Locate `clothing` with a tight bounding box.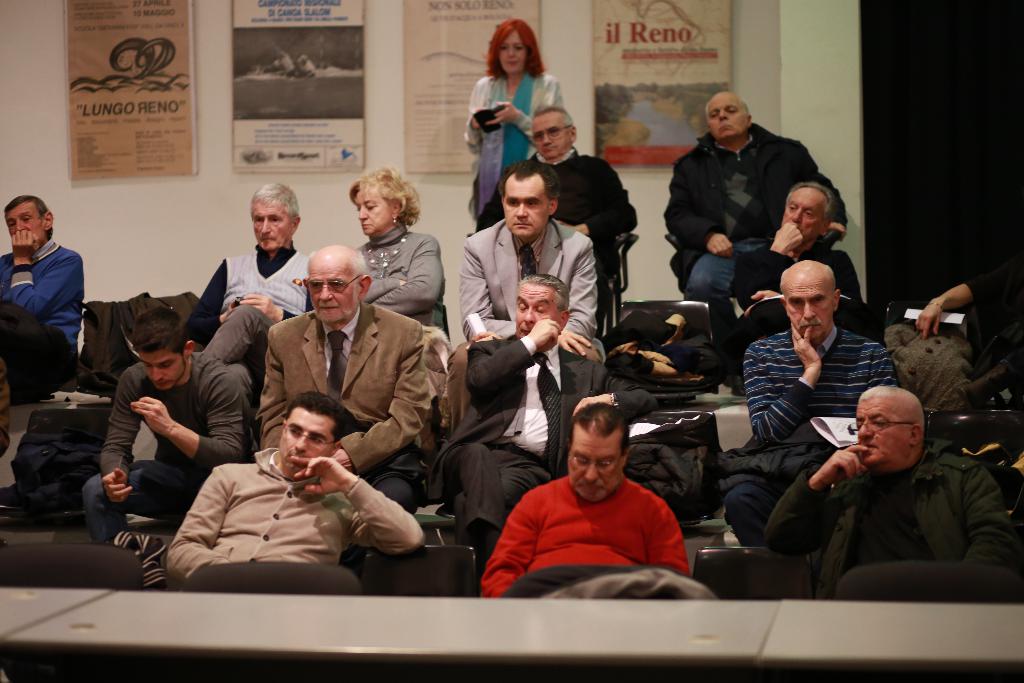
locate(637, 130, 842, 300).
